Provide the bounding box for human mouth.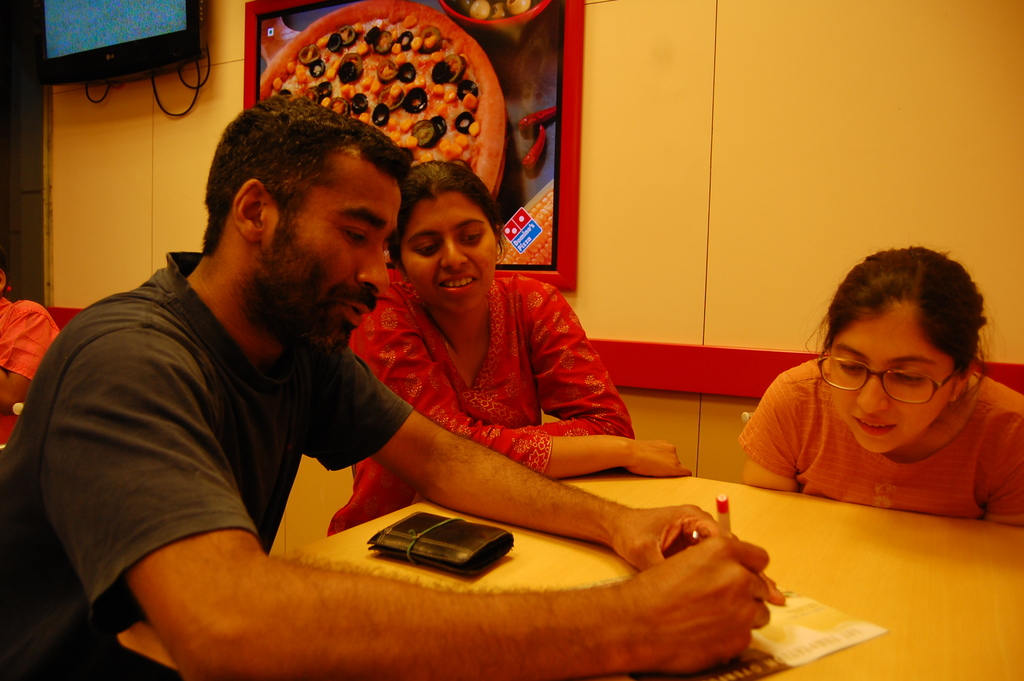
{"x1": 438, "y1": 273, "x2": 475, "y2": 293}.
